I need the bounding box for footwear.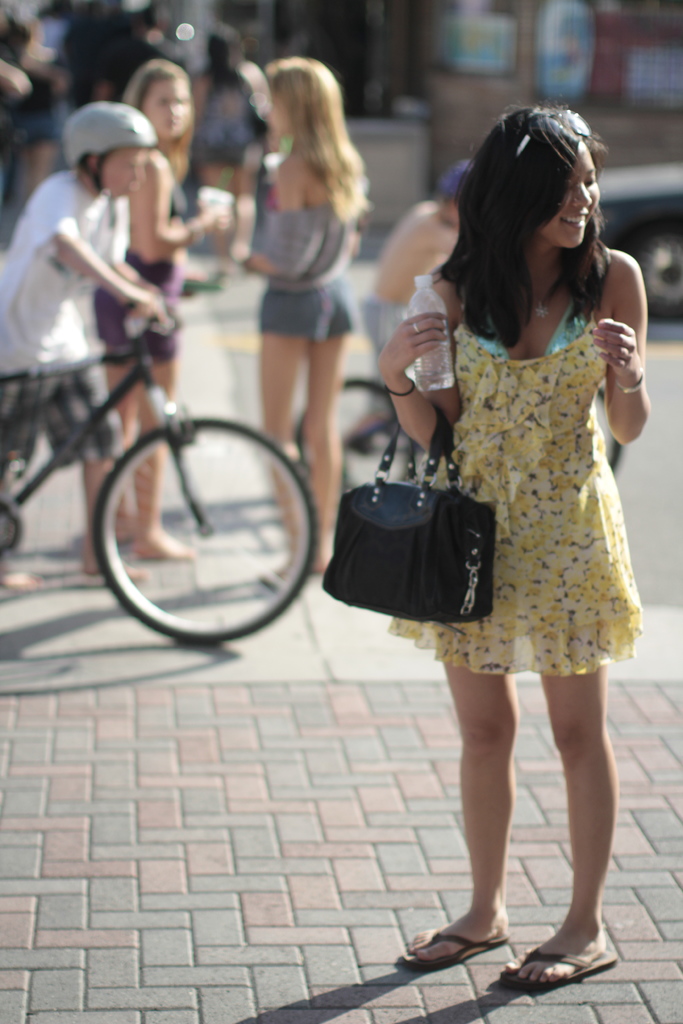
Here it is: rect(399, 925, 508, 970).
